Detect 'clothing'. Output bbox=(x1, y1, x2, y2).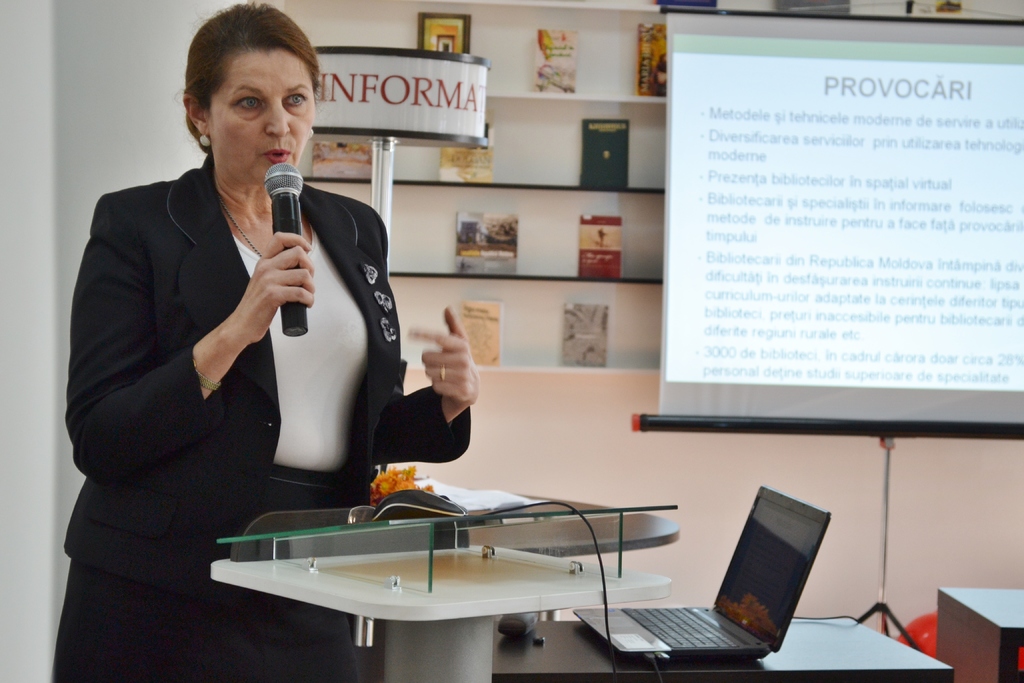
bbox=(62, 108, 376, 632).
